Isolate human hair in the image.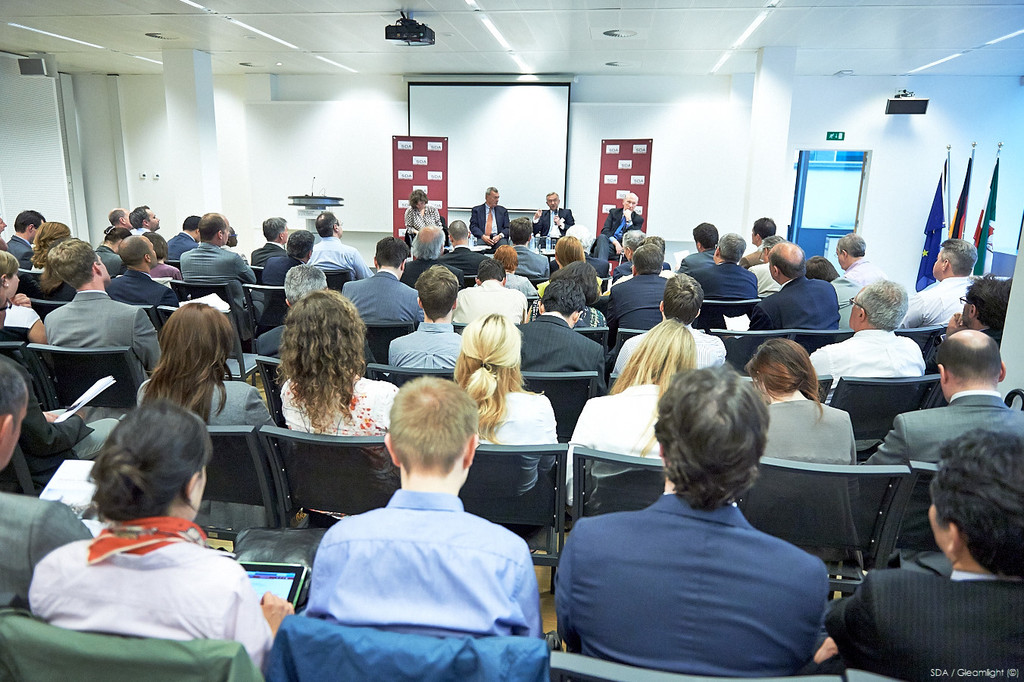
Isolated region: 276/286/367/429.
